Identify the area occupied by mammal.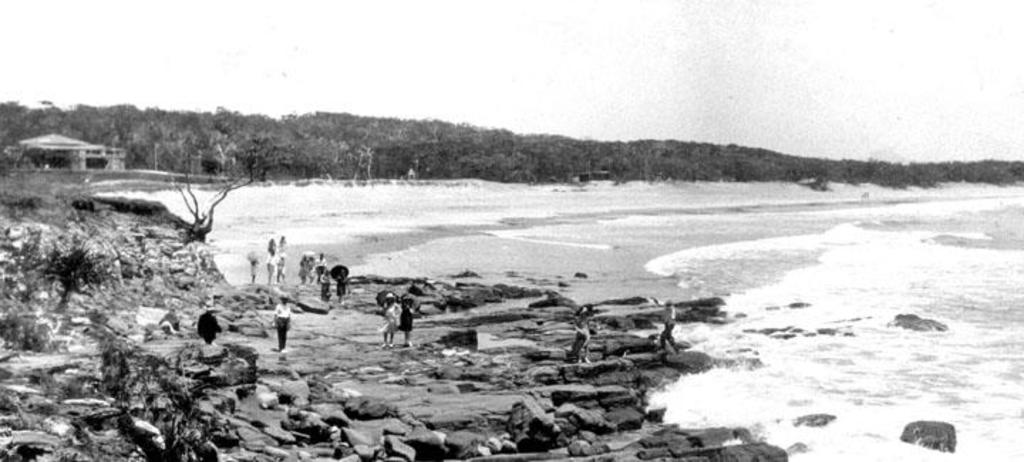
Area: crop(198, 301, 222, 343).
